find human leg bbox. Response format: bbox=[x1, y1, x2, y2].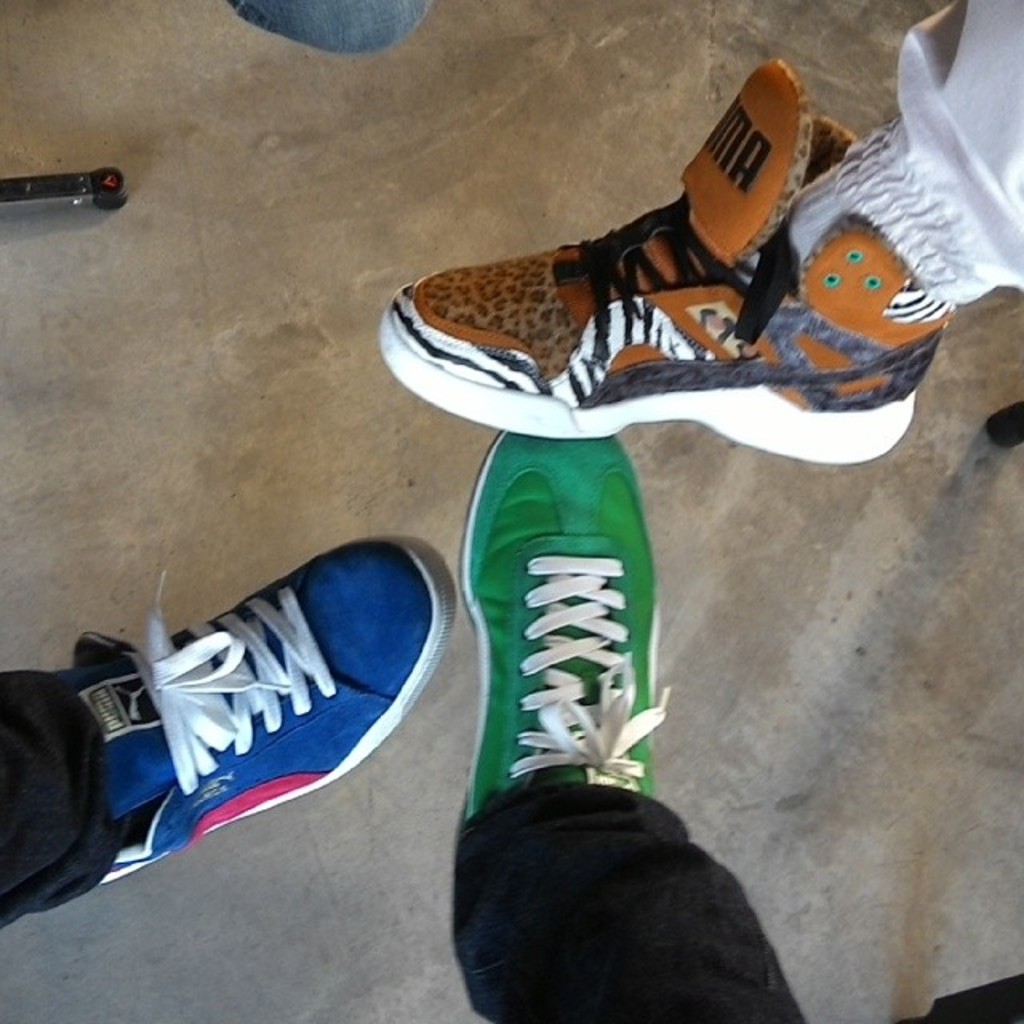
bbox=[374, 0, 1022, 459].
